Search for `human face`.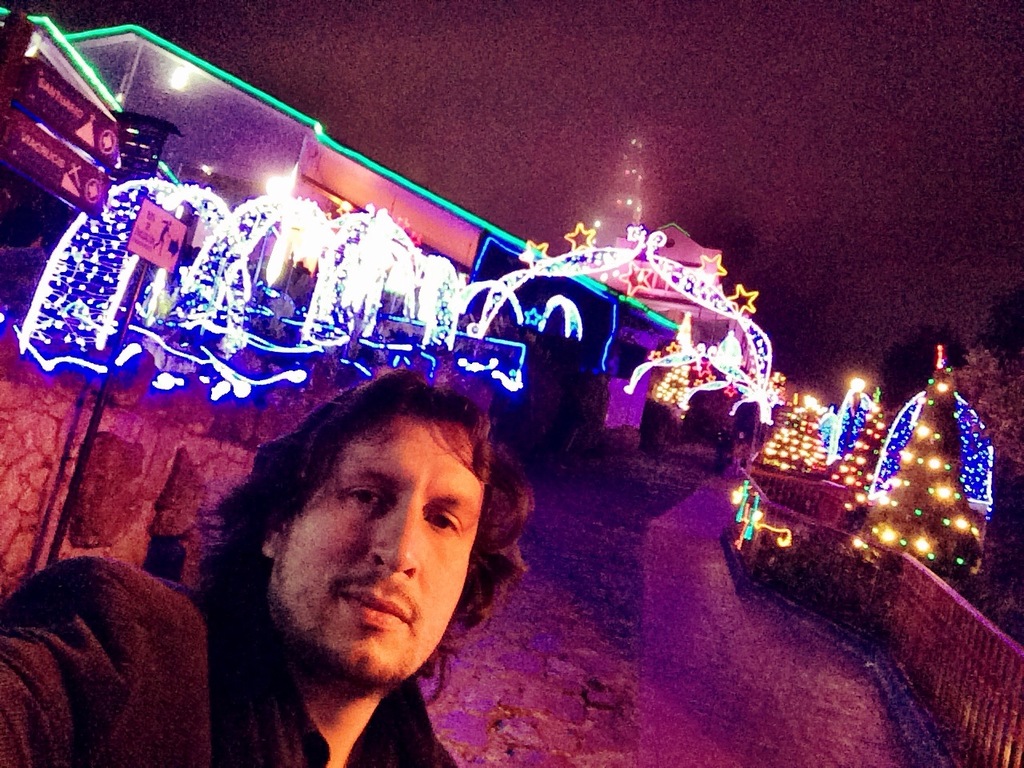
Found at box=[273, 423, 485, 693].
